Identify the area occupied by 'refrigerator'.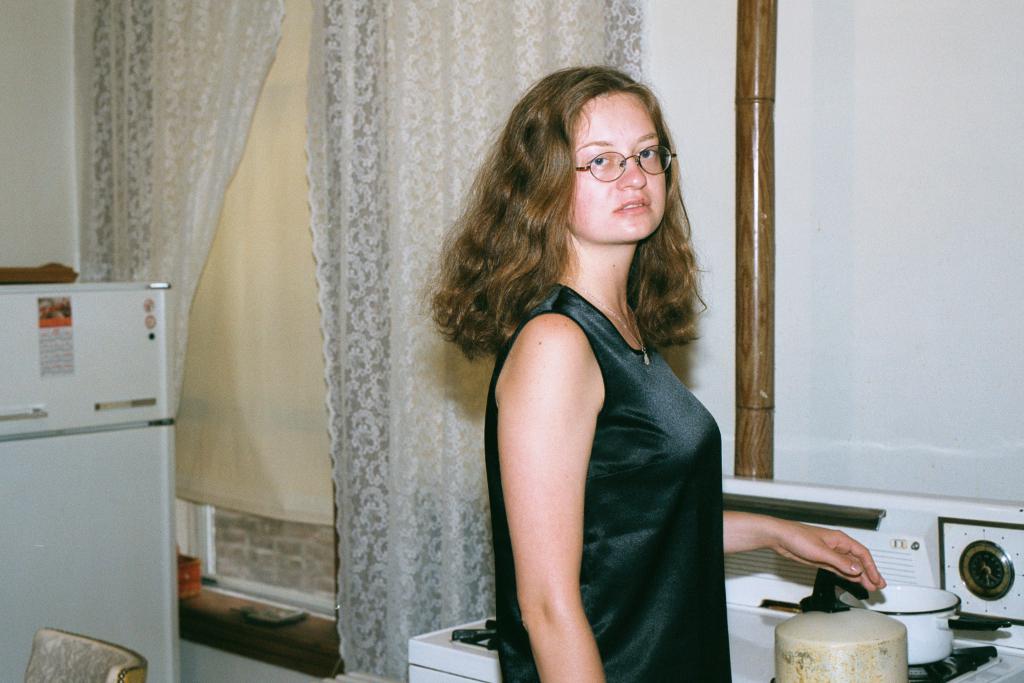
Area: 17/257/191/661.
